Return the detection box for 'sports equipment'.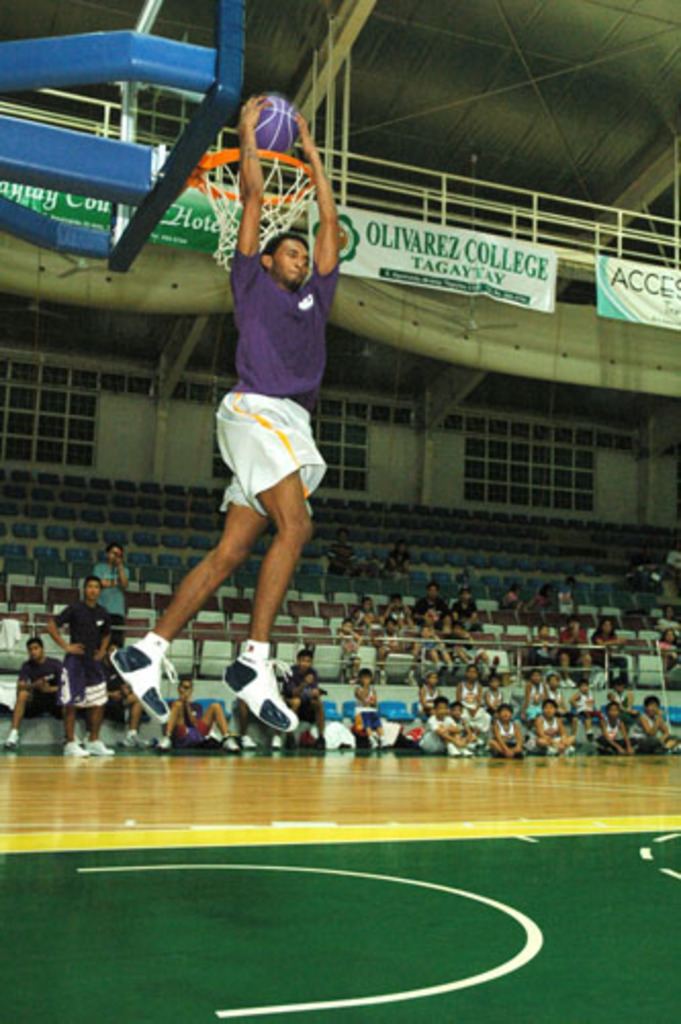
<box>254,92,303,153</box>.
